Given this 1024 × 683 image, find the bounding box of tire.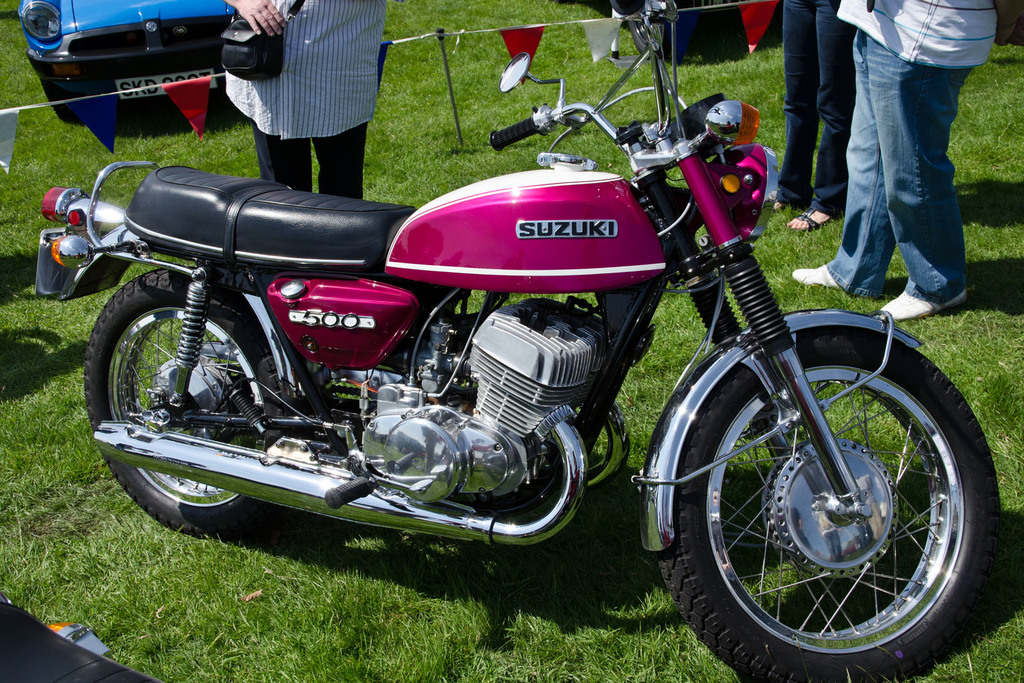
x1=628, y1=0, x2=672, y2=56.
